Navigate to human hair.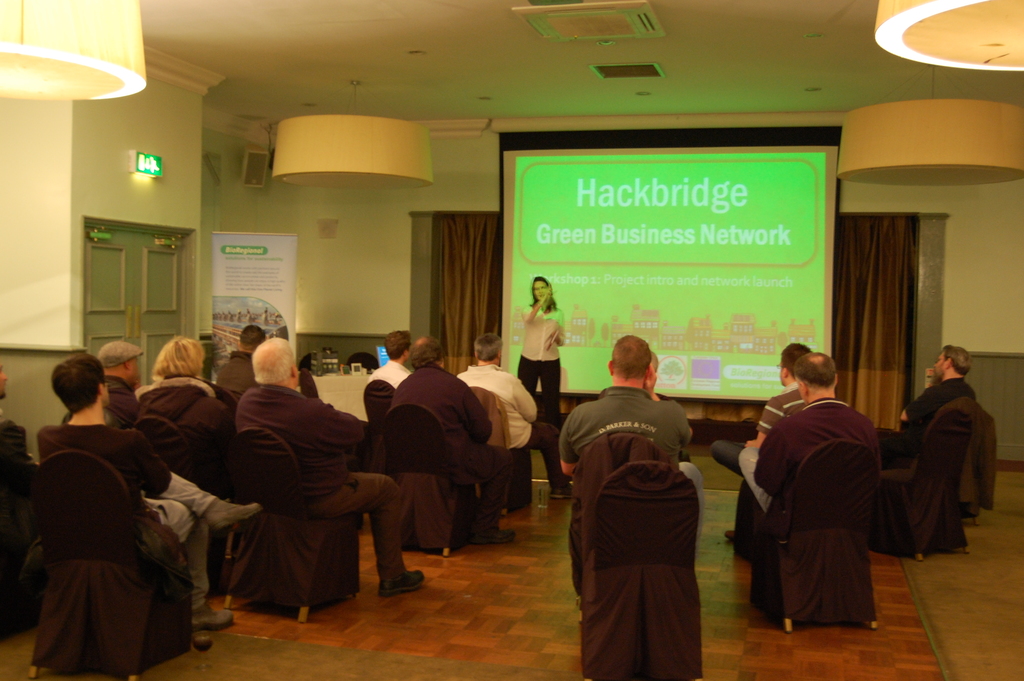
Navigation target: Rect(151, 333, 206, 381).
